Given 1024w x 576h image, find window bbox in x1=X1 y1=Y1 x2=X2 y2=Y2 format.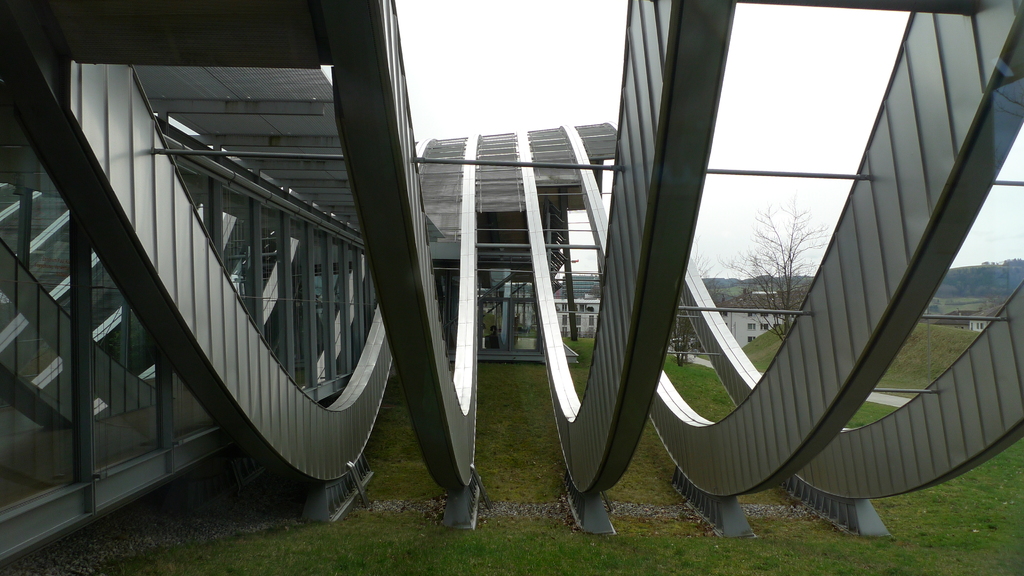
x1=561 y1=315 x2=564 y2=323.
